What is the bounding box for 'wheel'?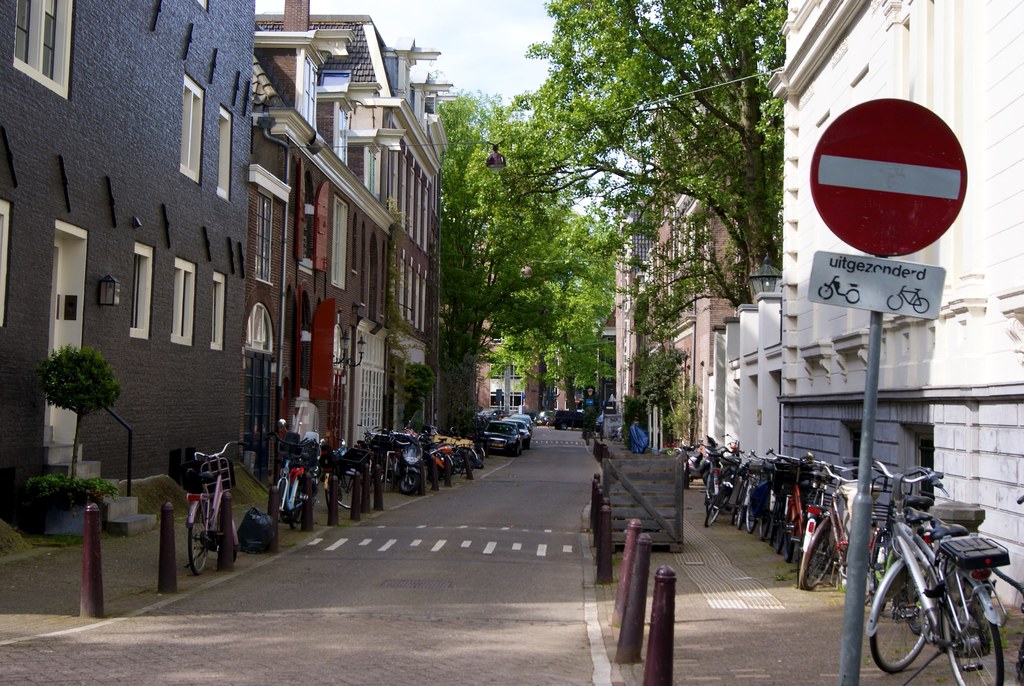
<region>188, 508, 212, 576</region>.
